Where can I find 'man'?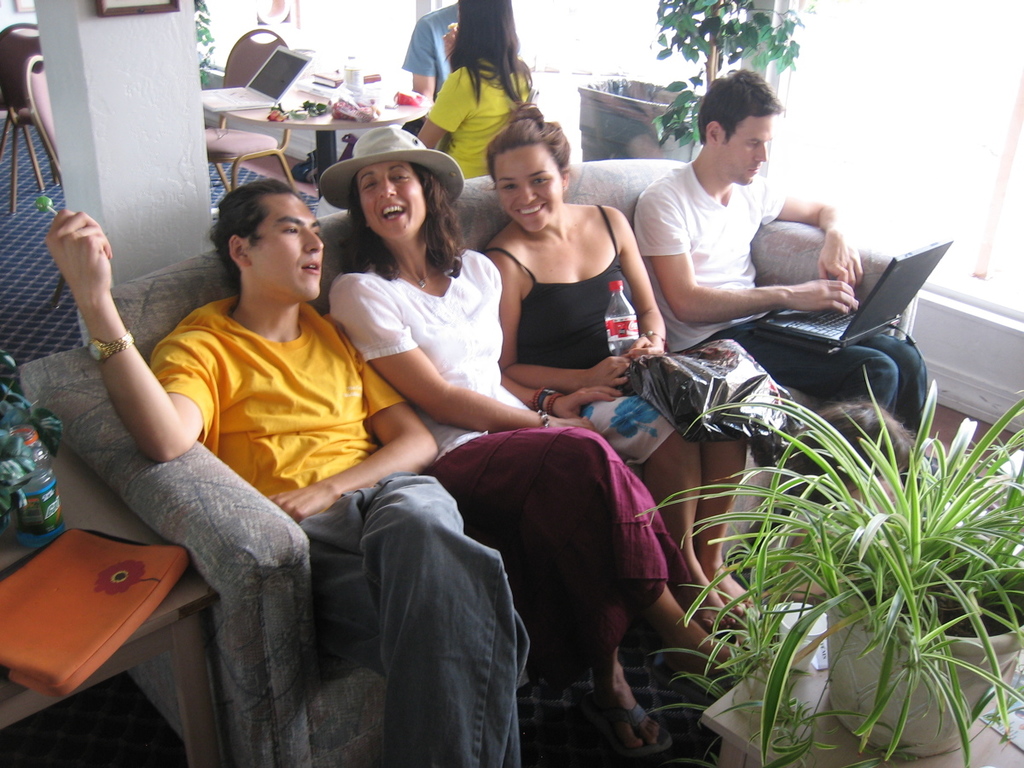
You can find it at (left=610, top=90, right=916, bottom=492).
